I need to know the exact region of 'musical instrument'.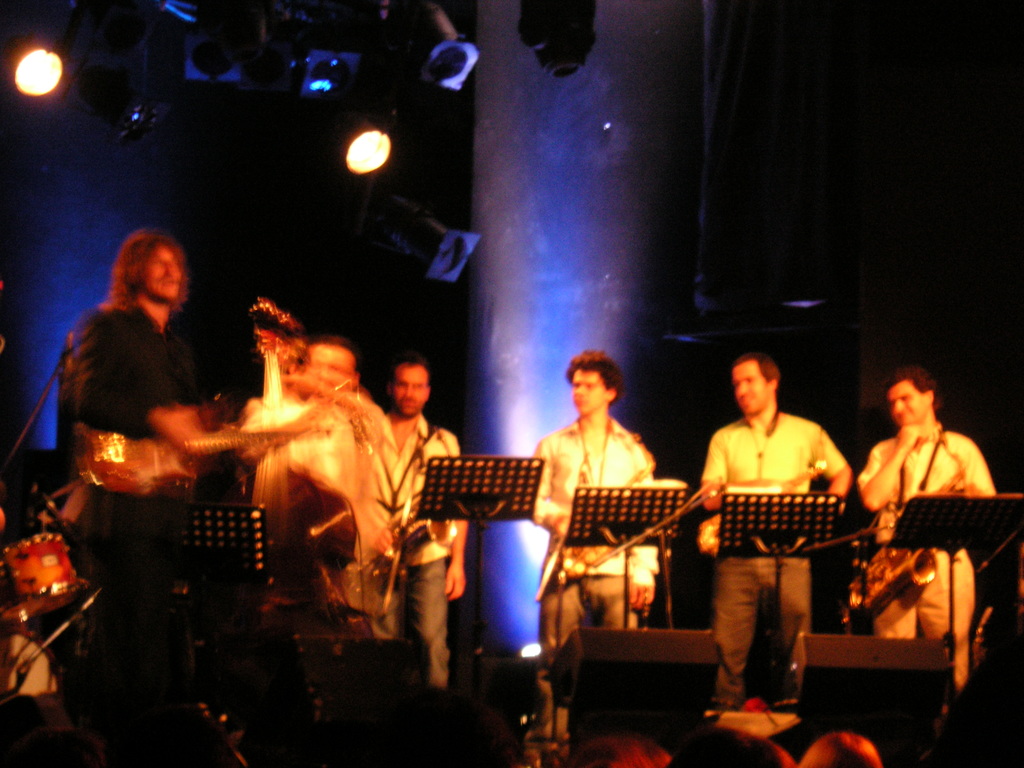
Region: <bbox>529, 513, 613, 607</bbox>.
